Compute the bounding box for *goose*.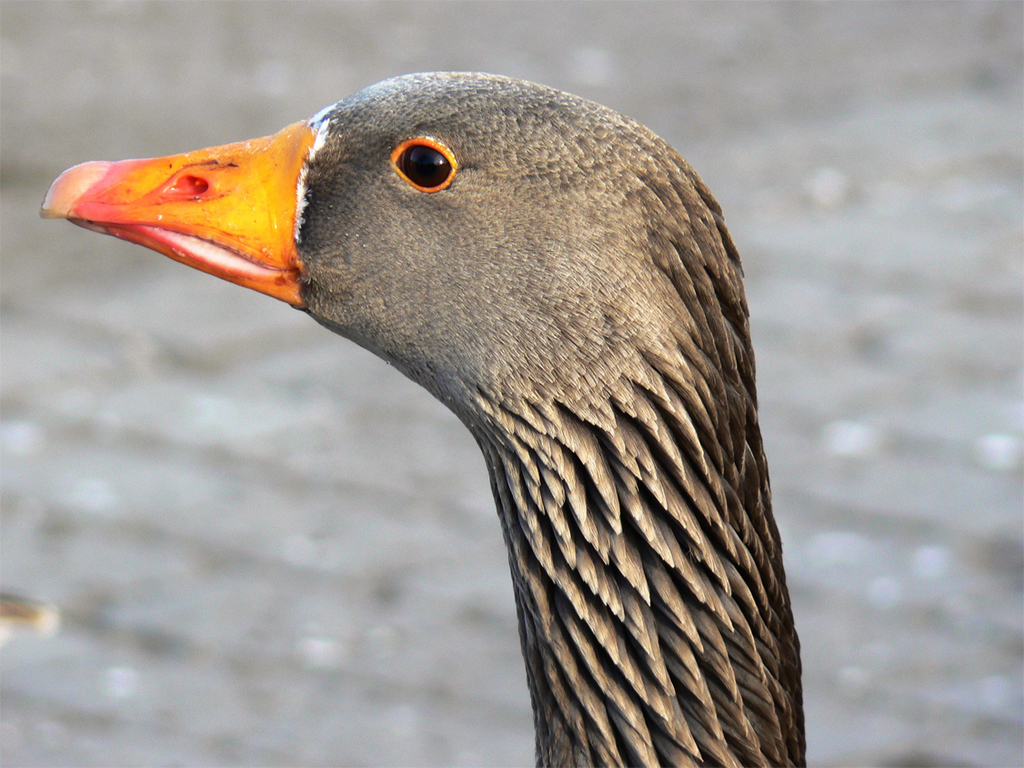
locate(37, 65, 811, 767).
